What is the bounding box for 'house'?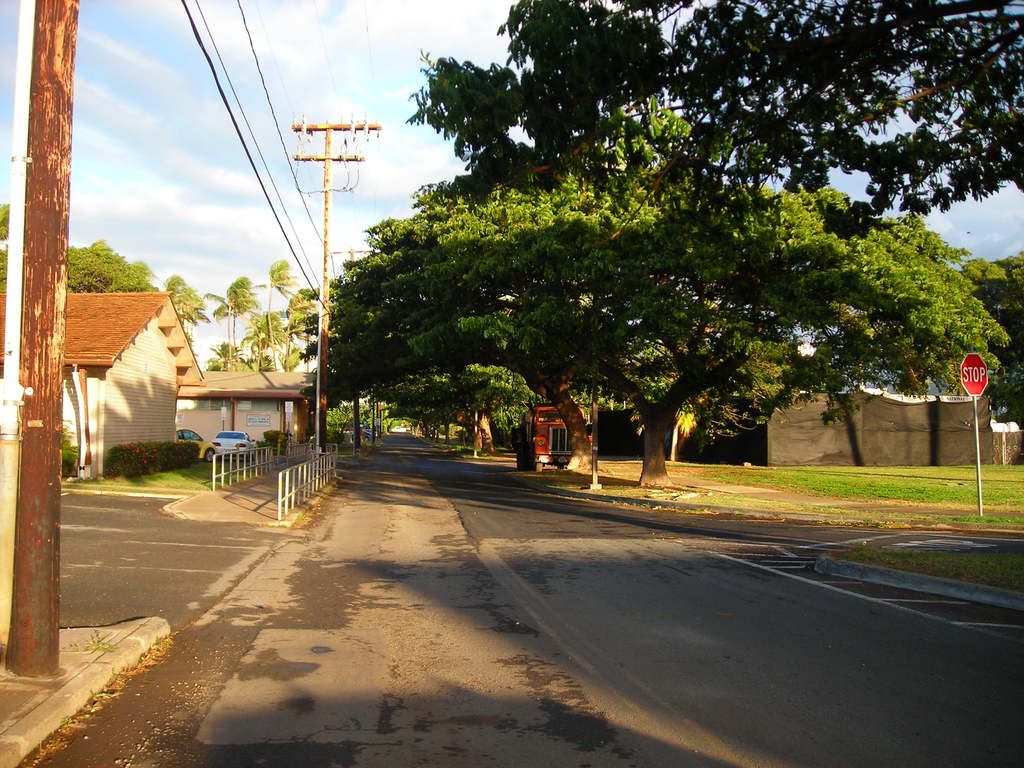
crop(51, 257, 215, 500).
